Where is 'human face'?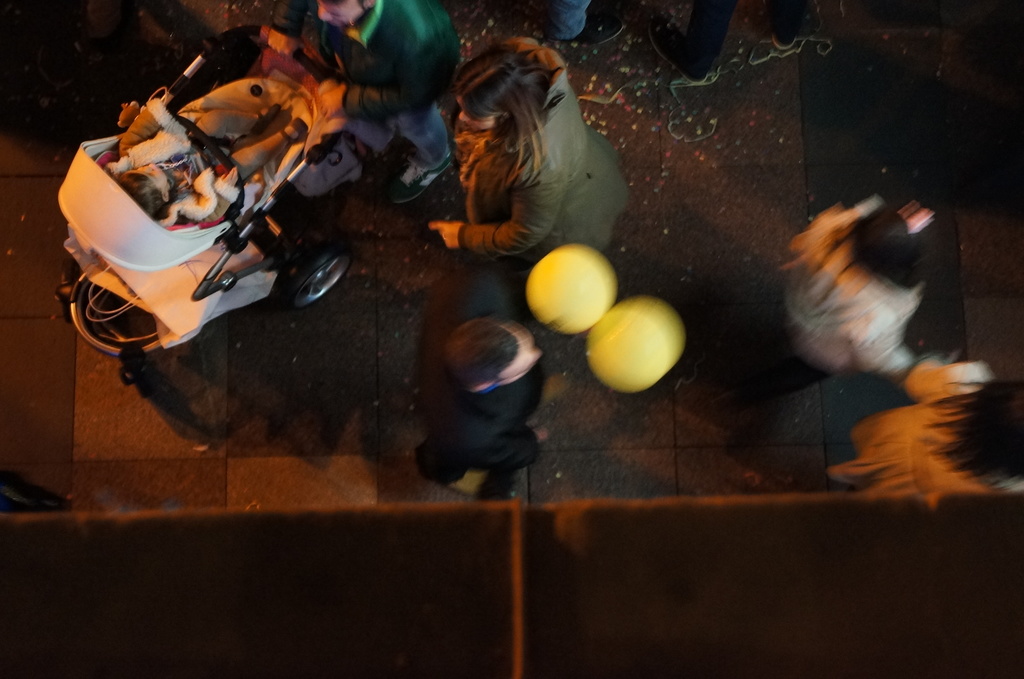
locate(139, 166, 164, 190).
